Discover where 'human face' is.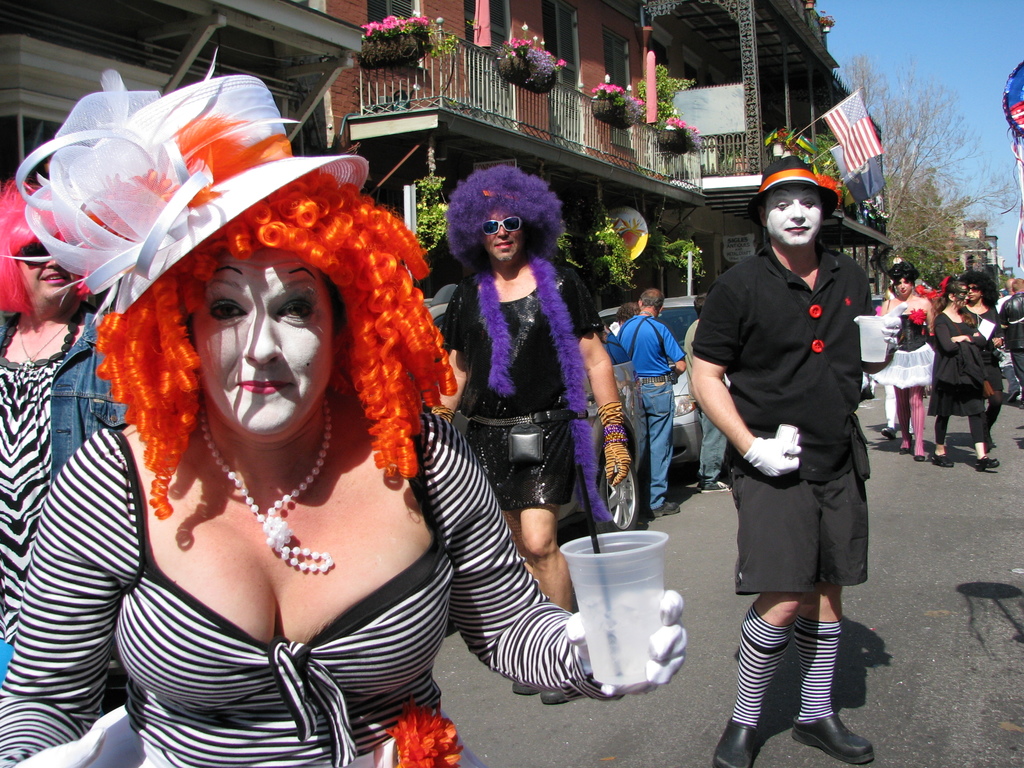
Discovered at 195:250:335:437.
